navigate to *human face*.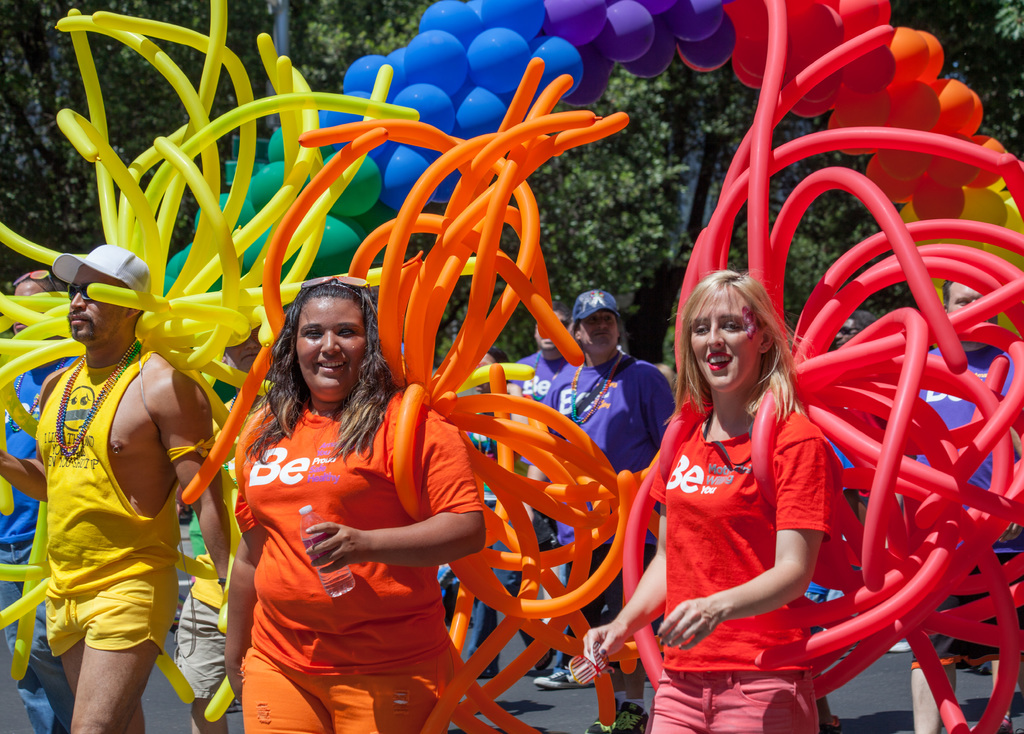
Navigation target: 14 274 48 325.
